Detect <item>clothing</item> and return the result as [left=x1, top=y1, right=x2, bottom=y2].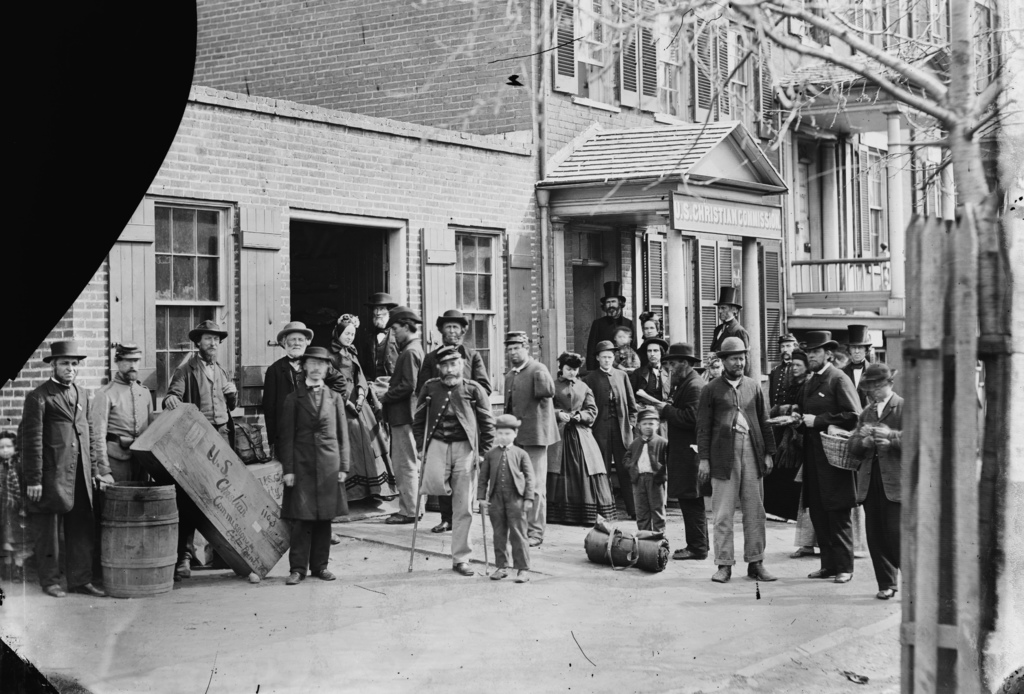
[left=500, top=360, right=553, bottom=519].
